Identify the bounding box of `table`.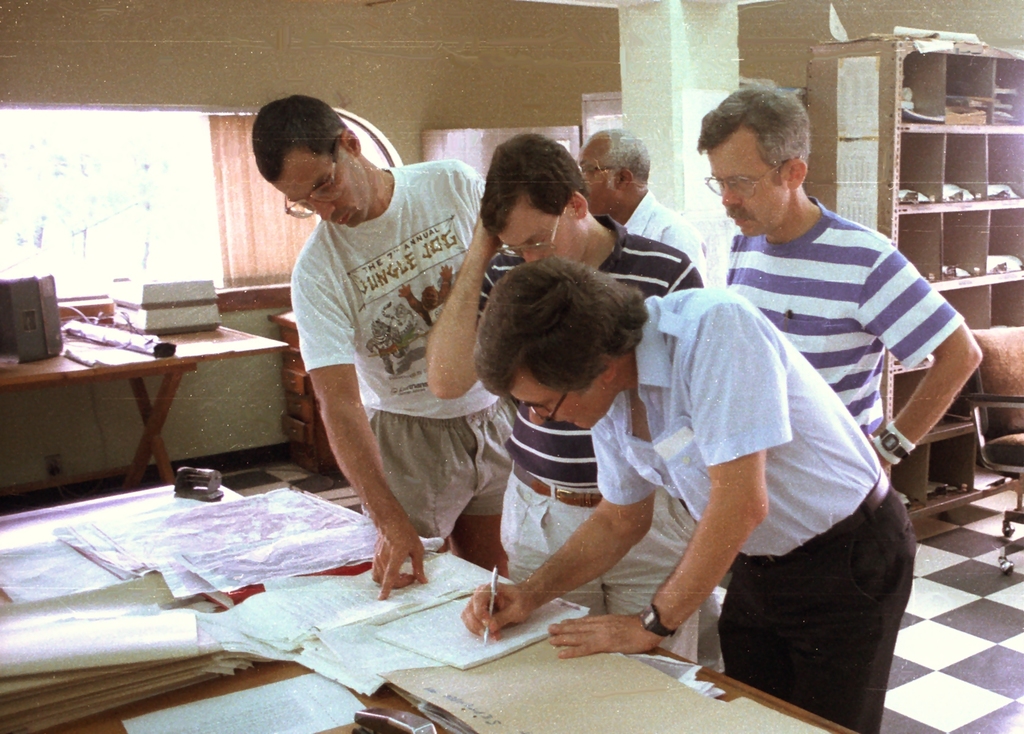
Rect(1, 318, 282, 514).
